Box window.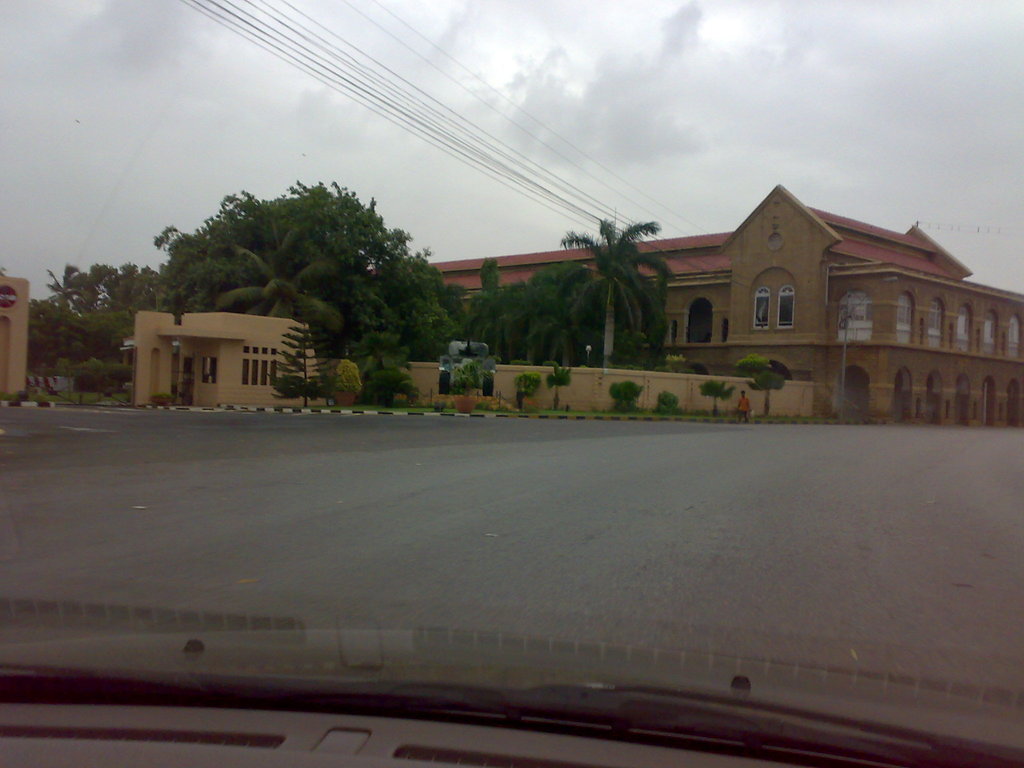
[x1=1010, y1=316, x2=1020, y2=356].
